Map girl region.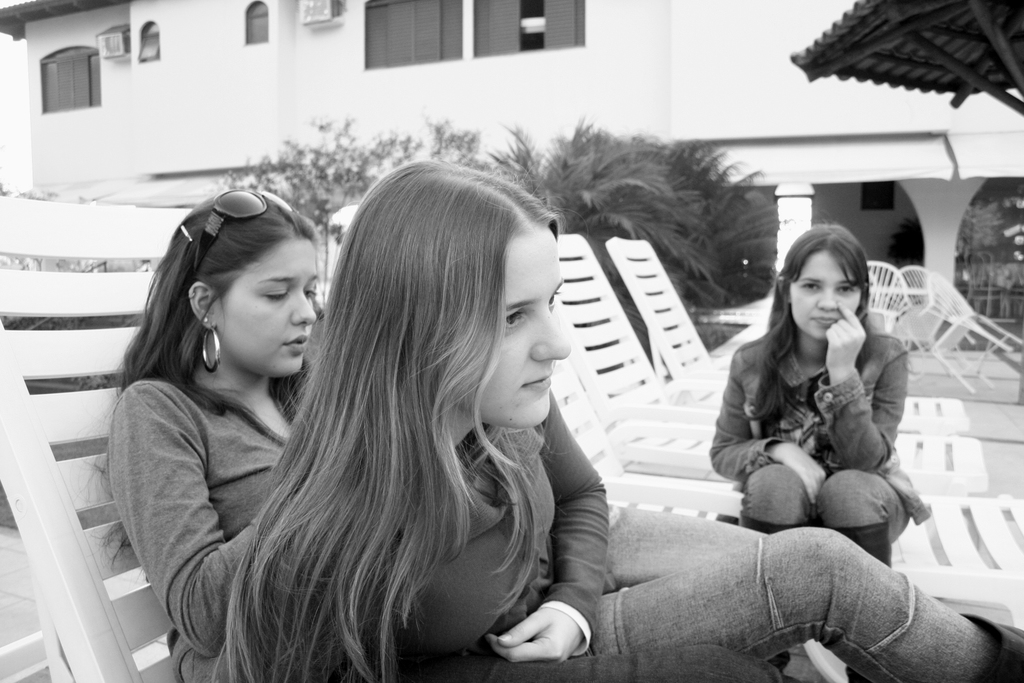
Mapped to (67, 182, 1023, 682).
